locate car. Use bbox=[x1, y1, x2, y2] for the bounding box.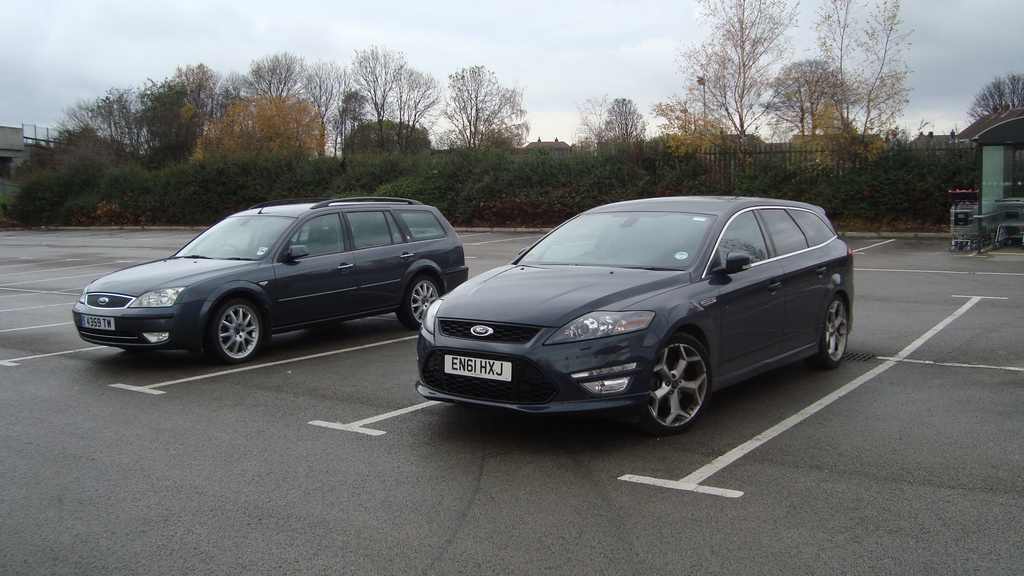
bbox=[405, 186, 856, 435].
